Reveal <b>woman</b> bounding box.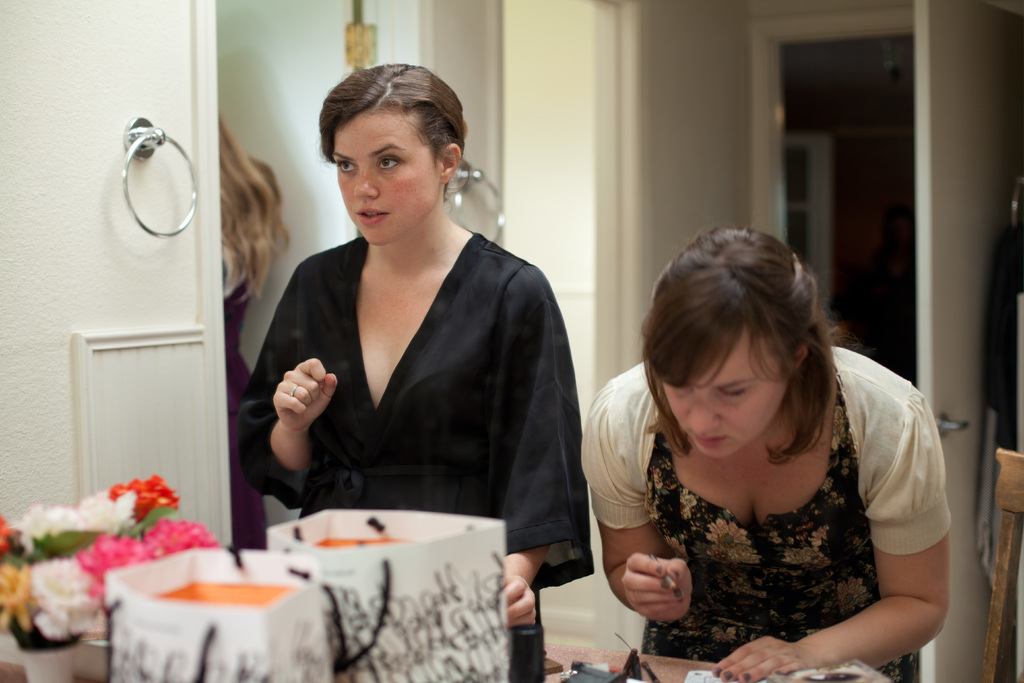
Revealed: box=[577, 224, 959, 682].
